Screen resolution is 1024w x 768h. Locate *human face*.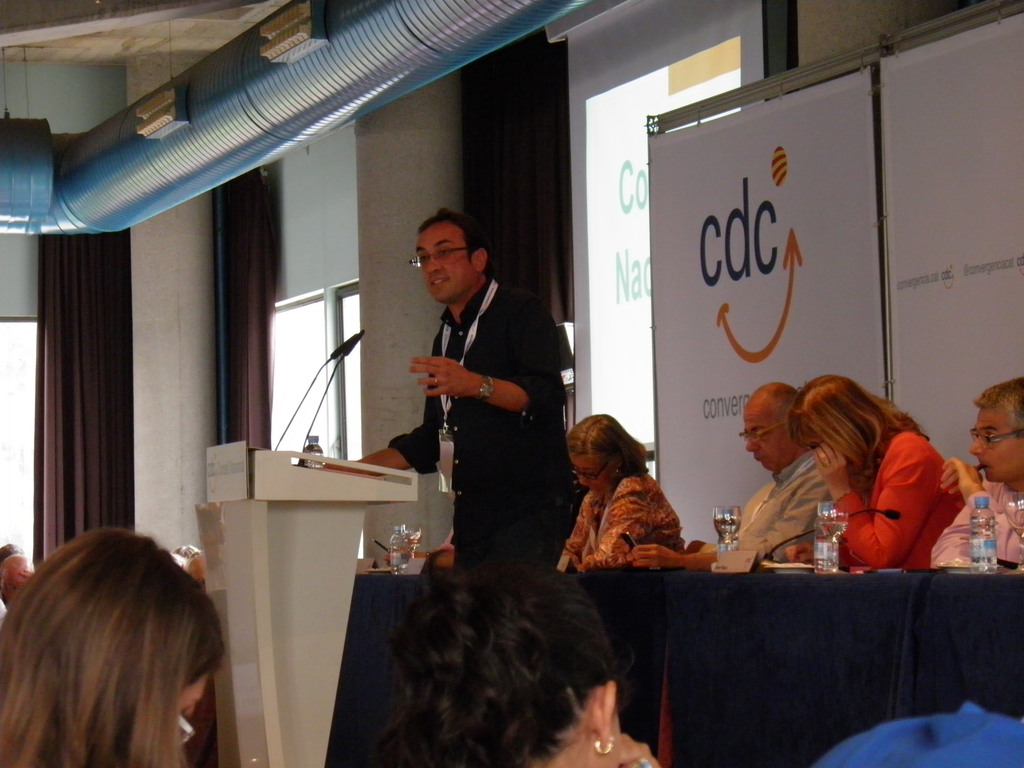
968, 408, 1023, 492.
